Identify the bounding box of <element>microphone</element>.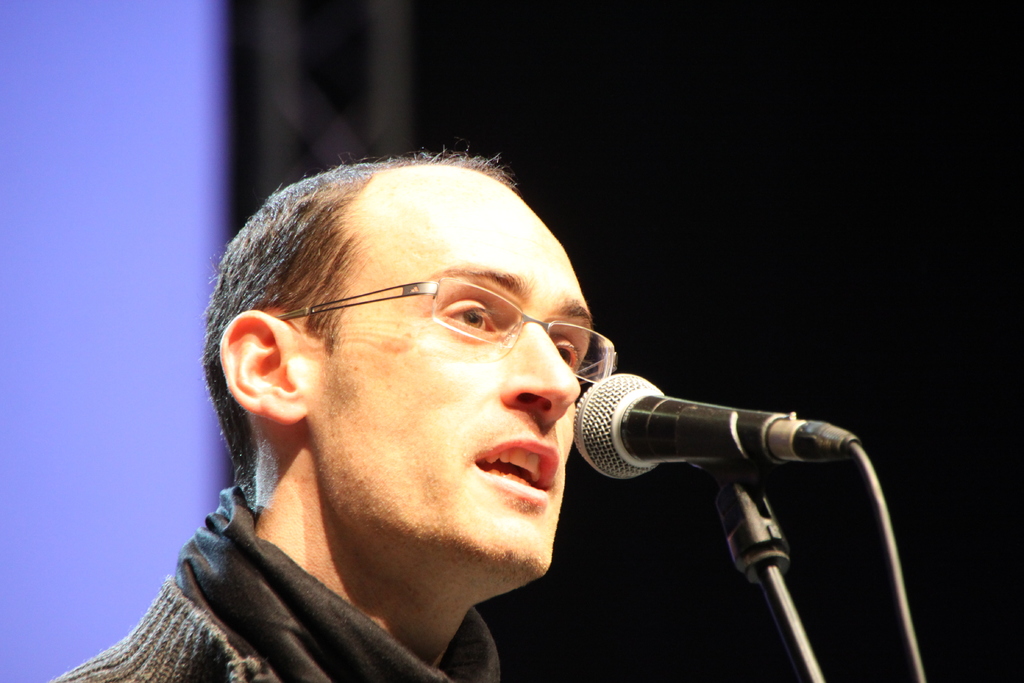
bbox(570, 372, 785, 482).
